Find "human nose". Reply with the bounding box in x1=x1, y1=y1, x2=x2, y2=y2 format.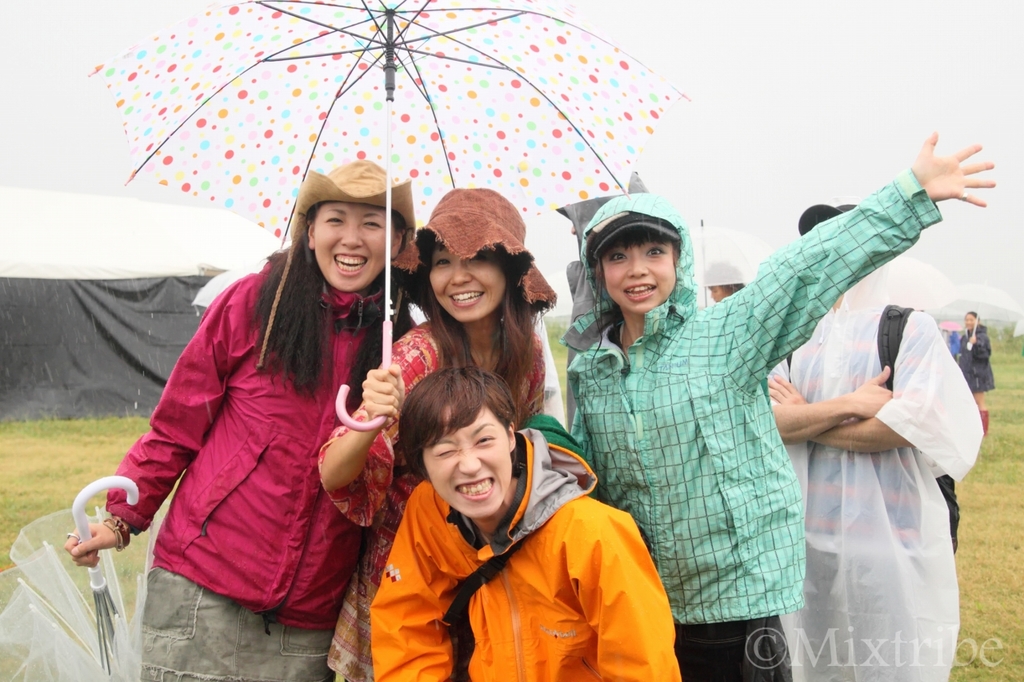
x1=458, y1=445, x2=481, y2=475.
